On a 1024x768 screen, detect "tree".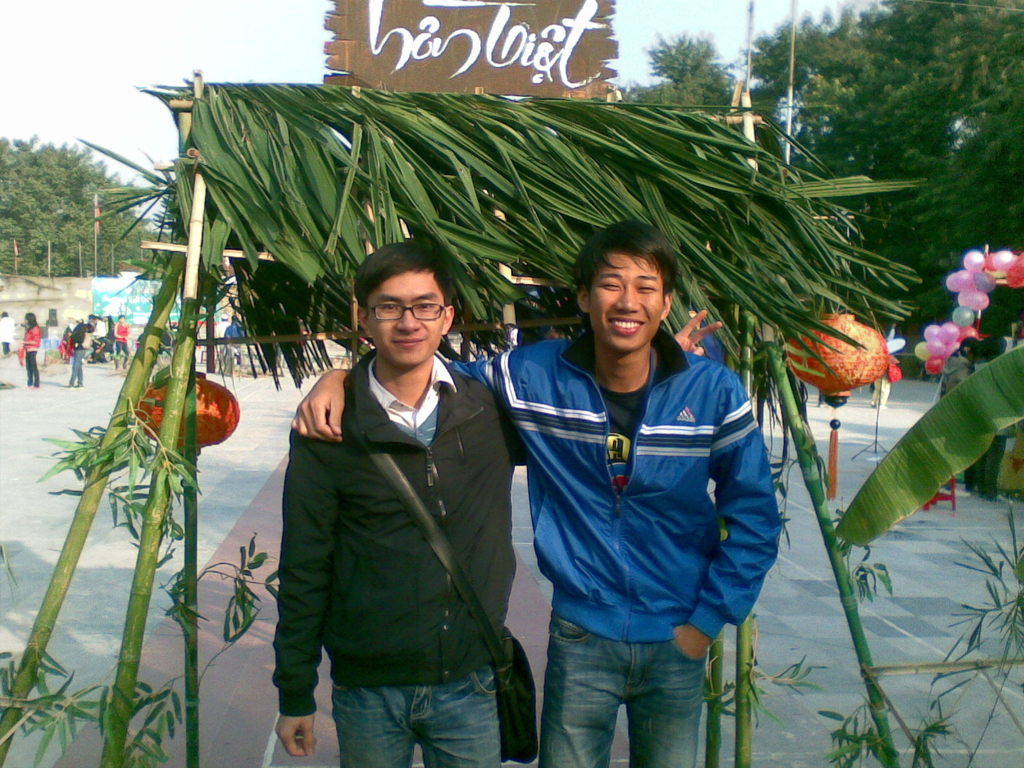
pyautogui.locateOnScreen(624, 40, 743, 105).
